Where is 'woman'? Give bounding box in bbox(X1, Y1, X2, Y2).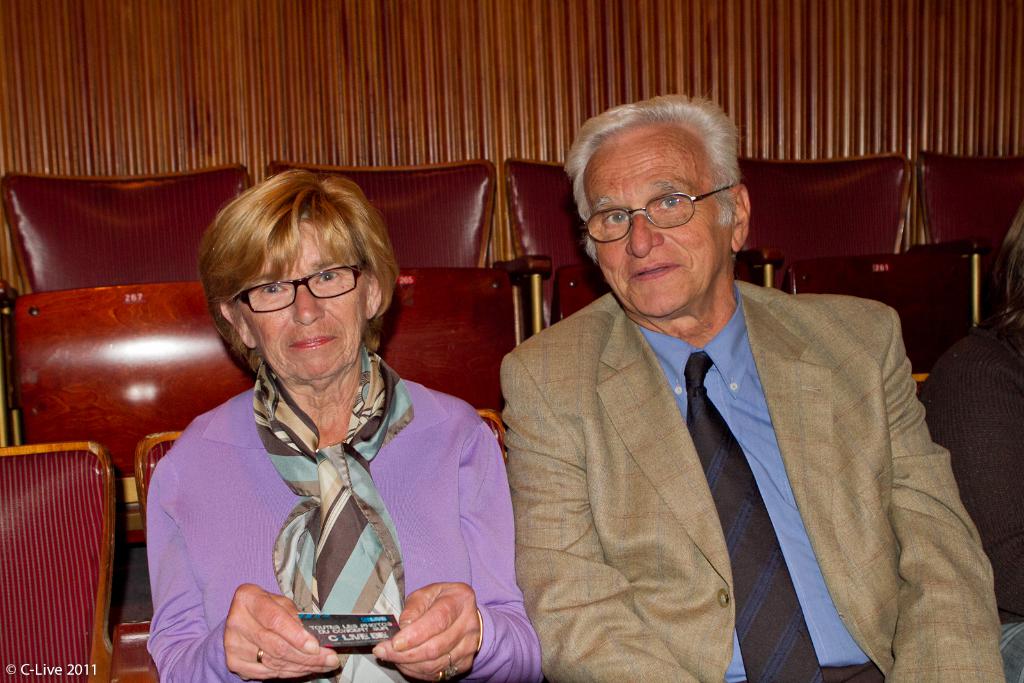
bbox(122, 145, 525, 682).
